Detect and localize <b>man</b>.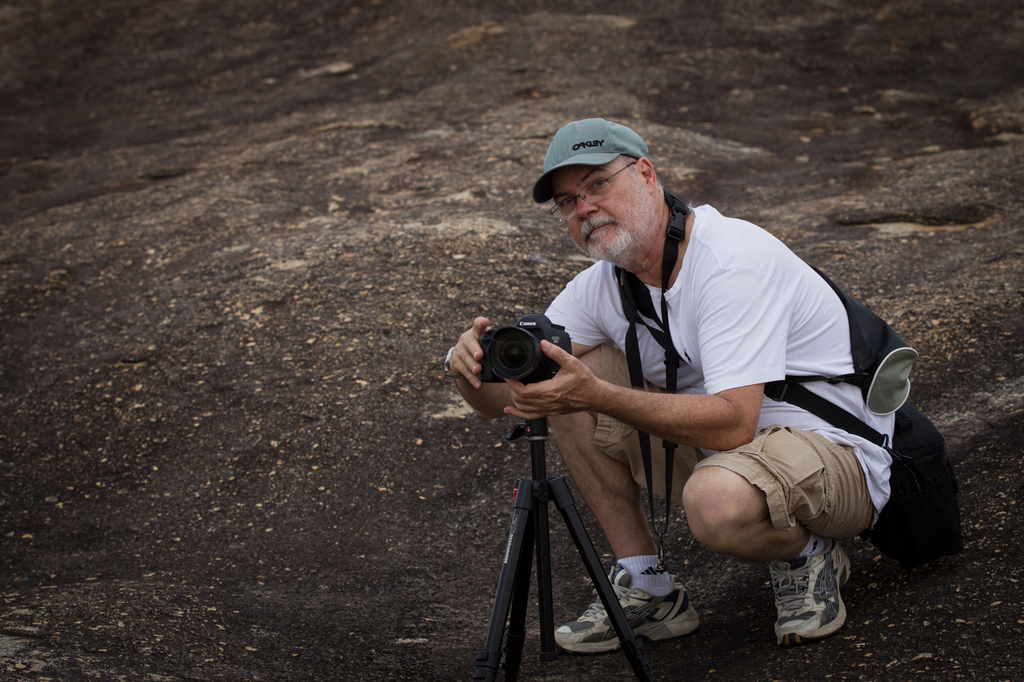
Localized at {"x1": 493, "y1": 132, "x2": 933, "y2": 649}.
